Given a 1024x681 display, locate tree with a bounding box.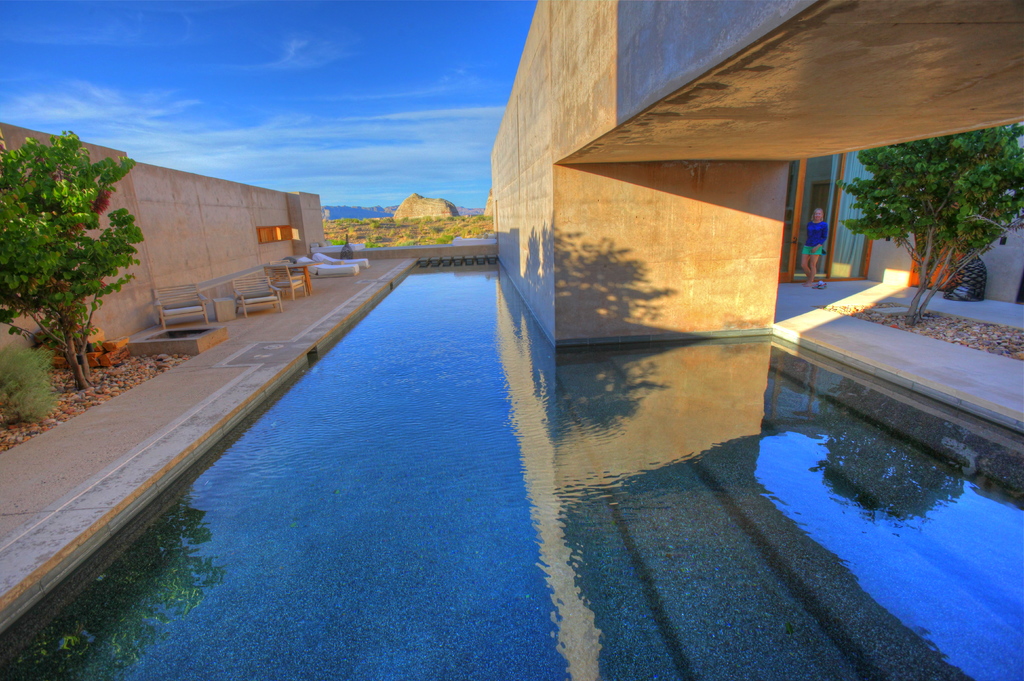
Located: (x1=15, y1=111, x2=135, y2=390).
